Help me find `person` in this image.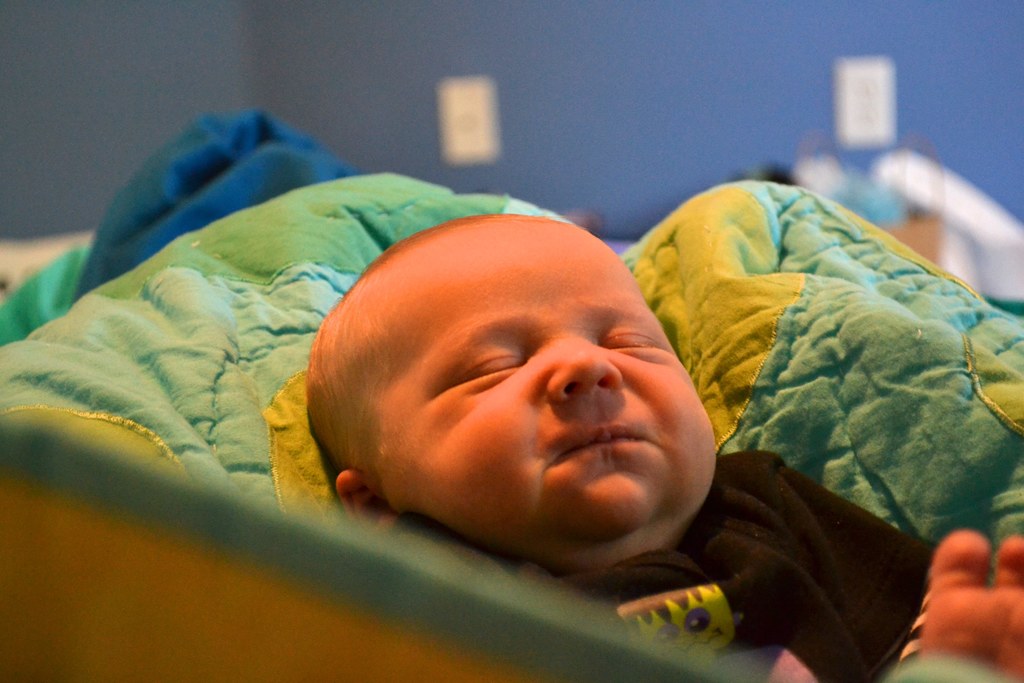
Found it: x1=307 y1=214 x2=1023 y2=682.
